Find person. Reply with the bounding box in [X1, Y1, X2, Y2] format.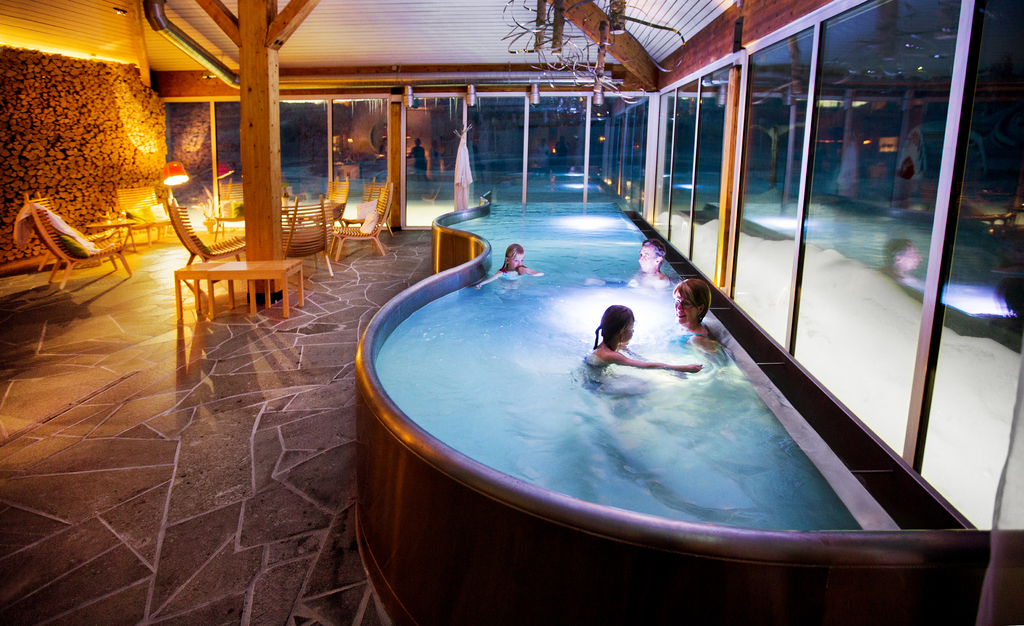
[428, 141, 446, 179].
